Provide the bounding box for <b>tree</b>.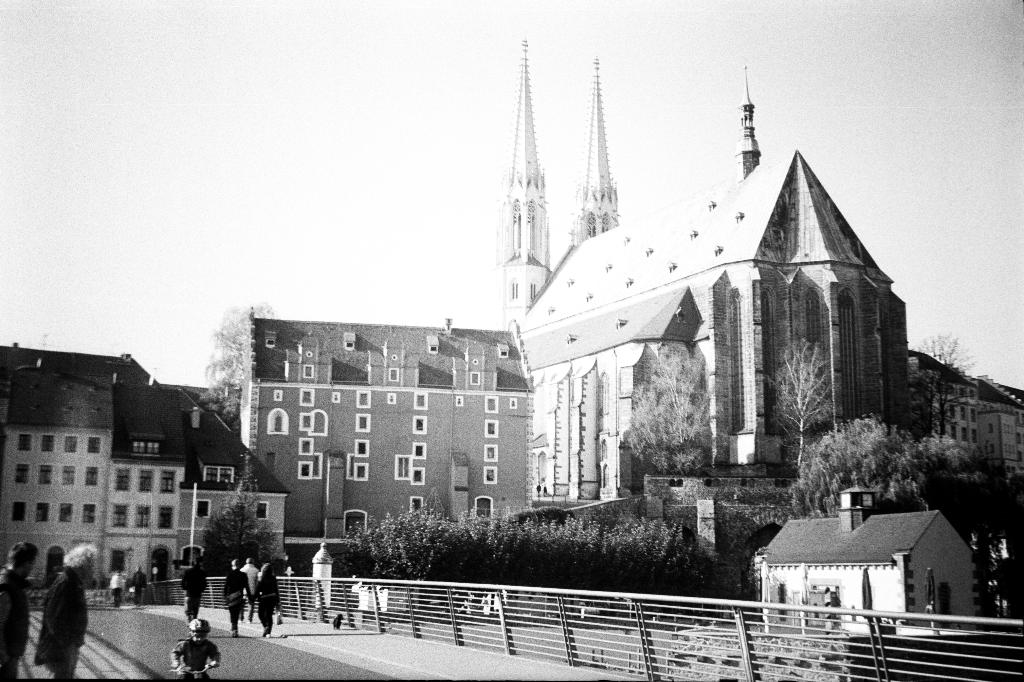
[204, 446, 303, 575].
